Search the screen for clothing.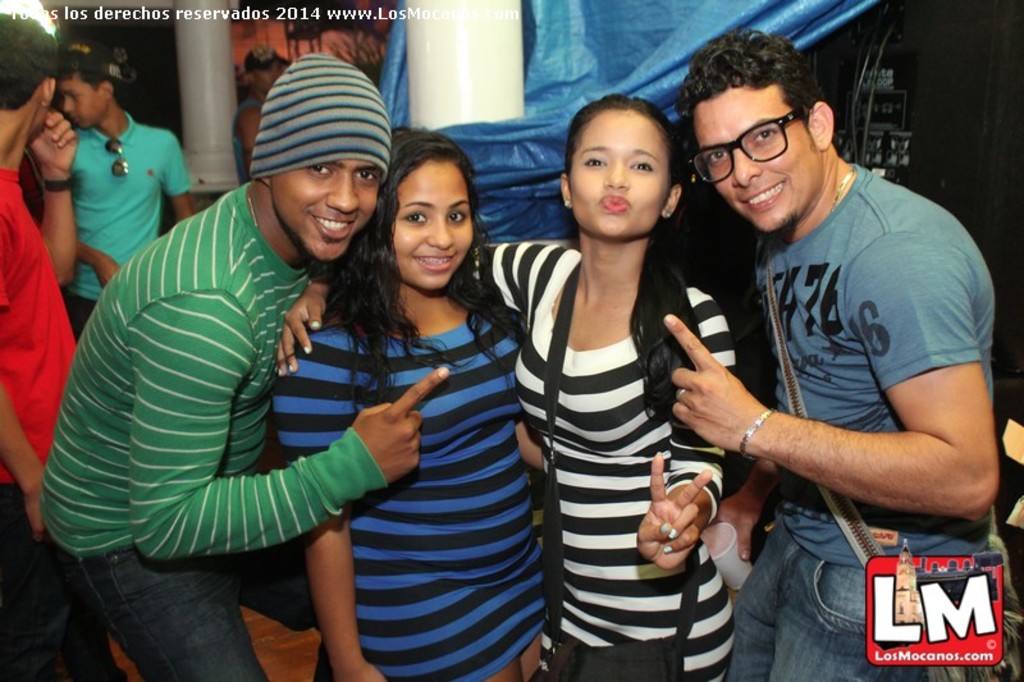
Found at (49,136,408,653).
